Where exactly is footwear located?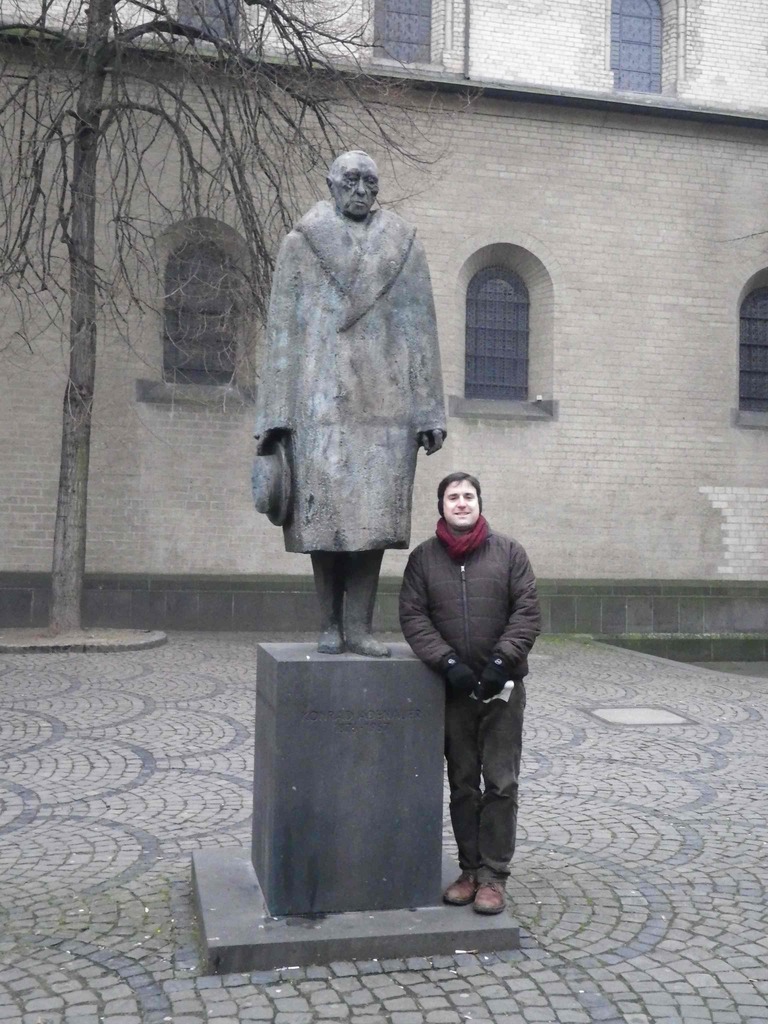
Its bounding box is x1=438, y1=875, x2=483, y2=905.
